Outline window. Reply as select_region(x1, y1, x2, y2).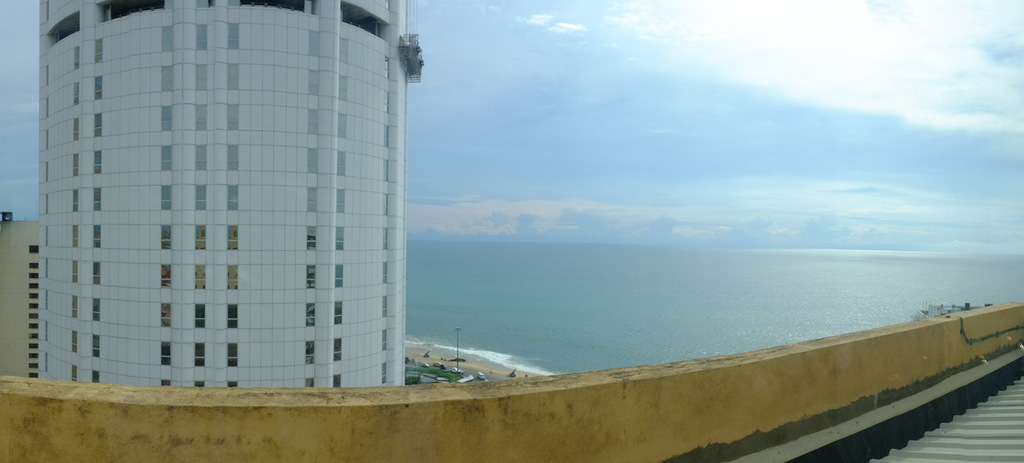
select_region(333, 229, 346, 251).
